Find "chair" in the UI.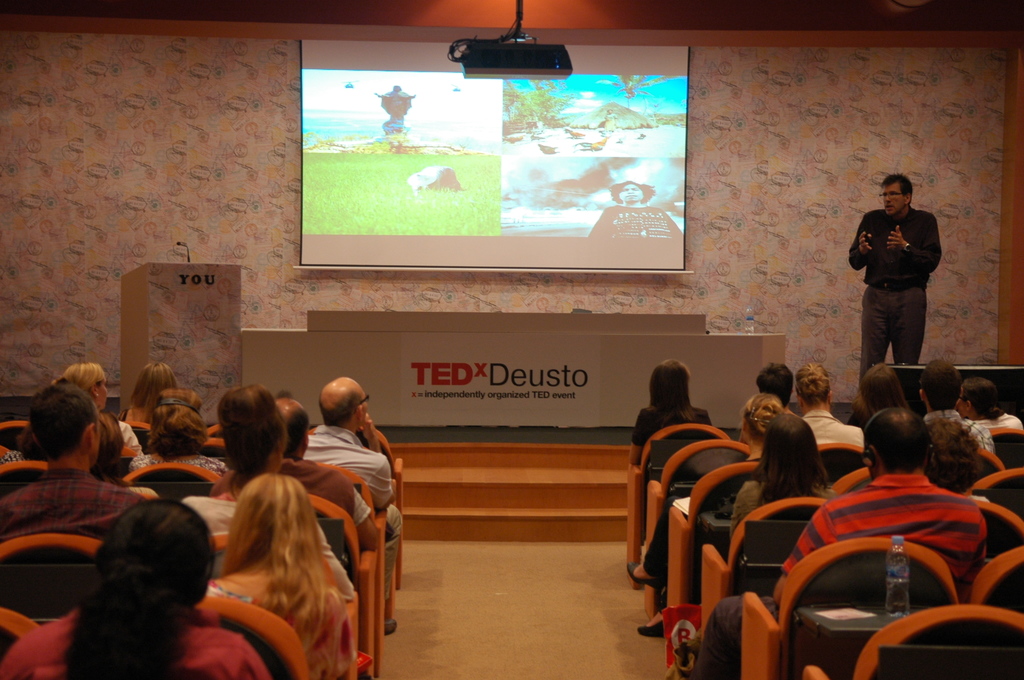
UI element at detection(972, 545, 1023, 614).
